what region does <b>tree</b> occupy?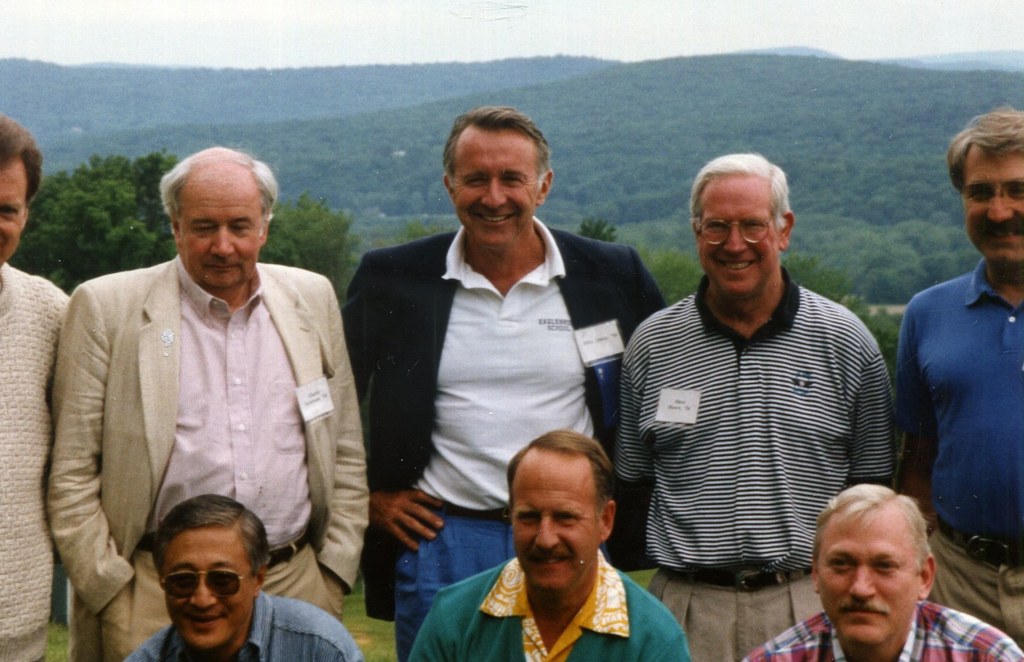
(x1=405, y1=216, x2=445, y2=241).
